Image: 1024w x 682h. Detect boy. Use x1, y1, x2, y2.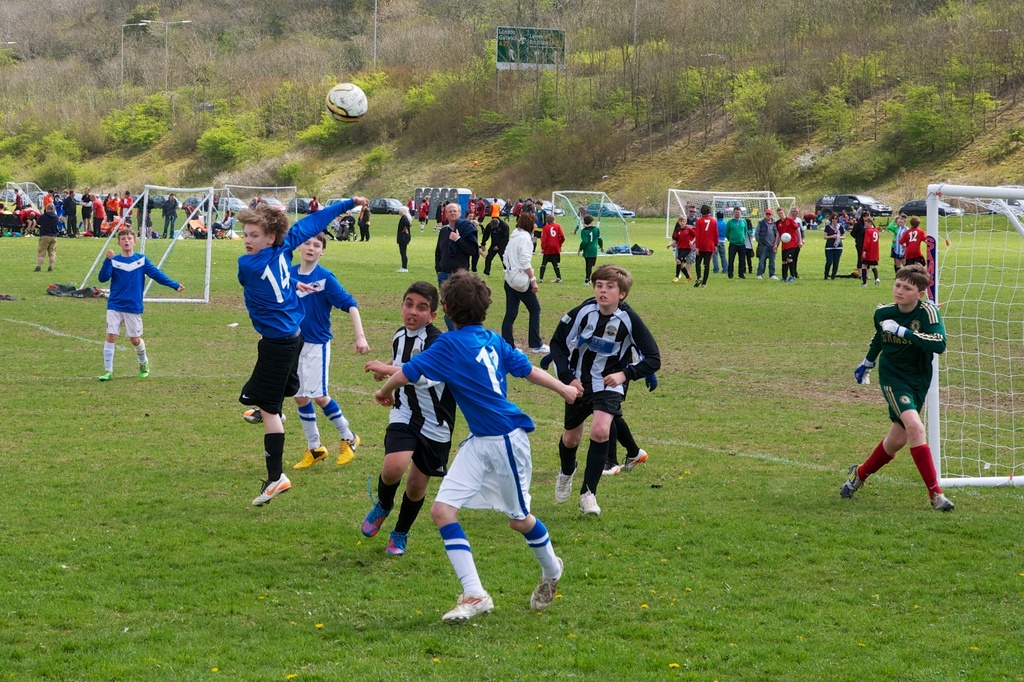
539, 215, 563, 285.
